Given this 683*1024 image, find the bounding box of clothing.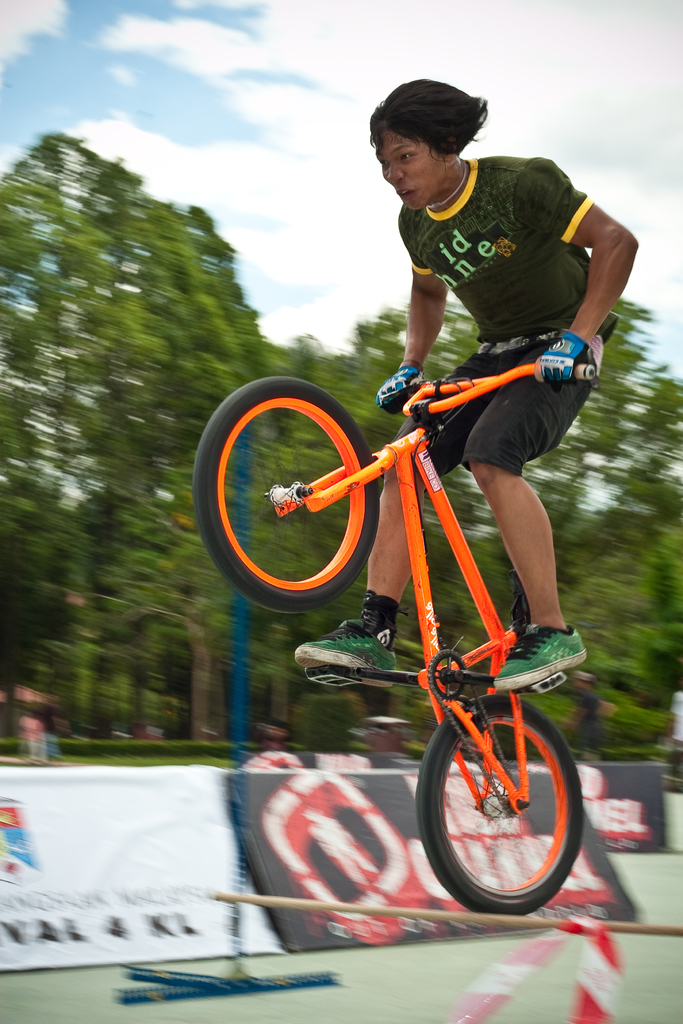
rect(354, 120, 630, 481).
